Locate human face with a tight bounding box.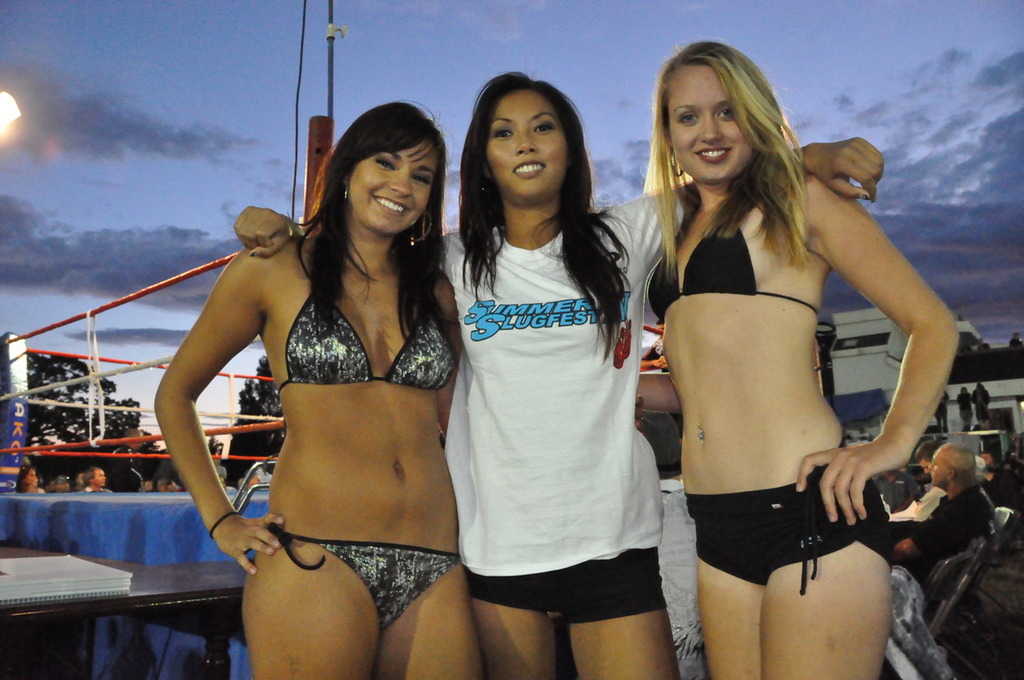
bbox=(929, 447, 948, 485).
